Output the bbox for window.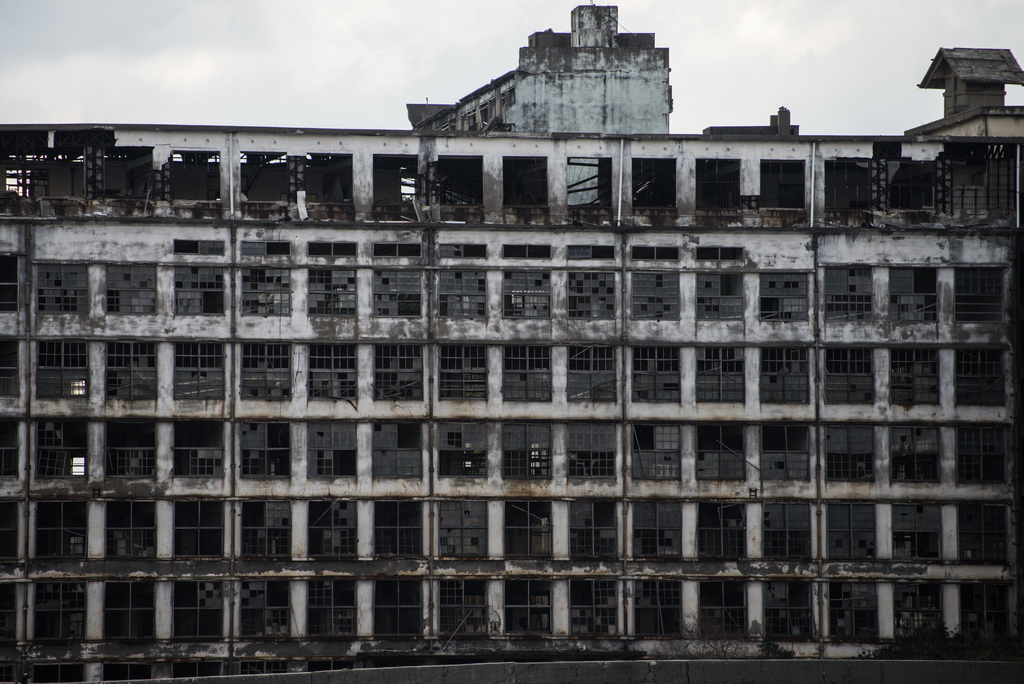
504,579,555,640.
